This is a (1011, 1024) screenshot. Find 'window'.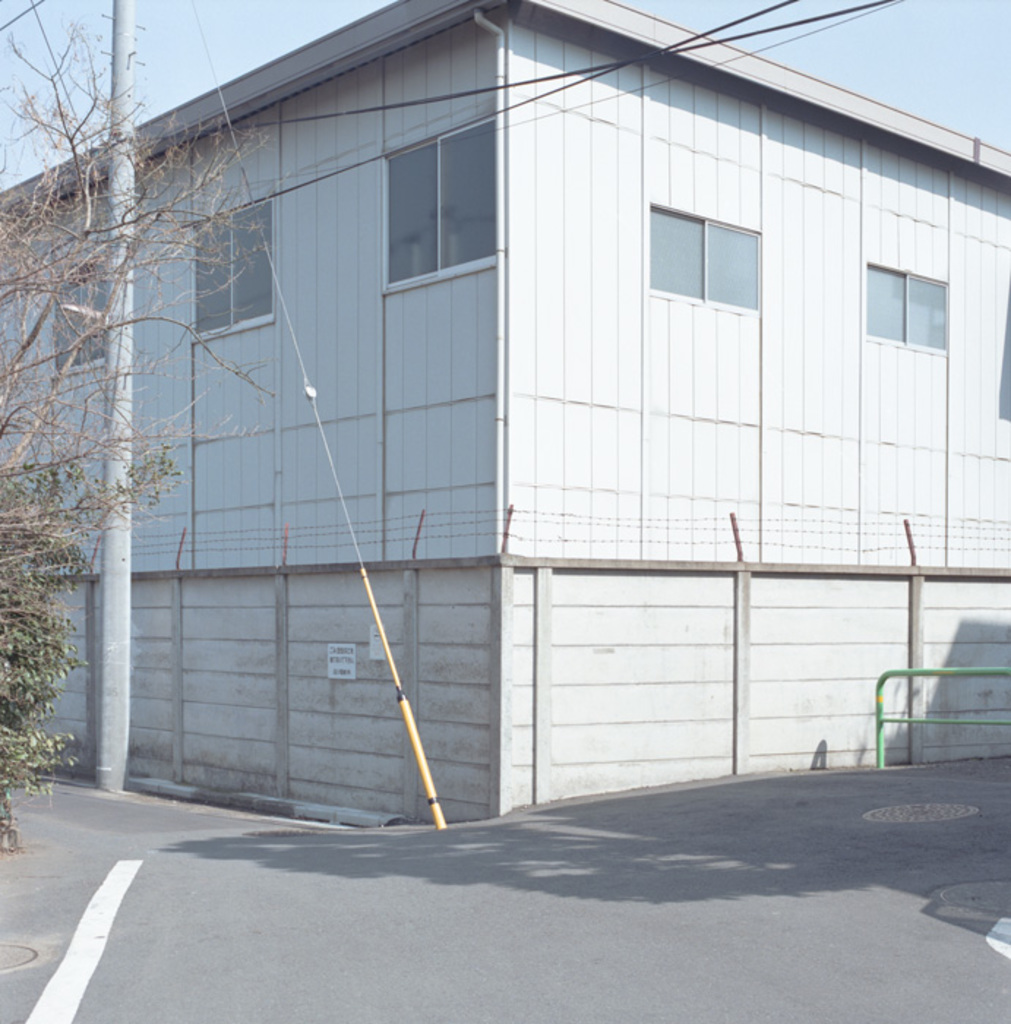
Bounding box: pyautogui.locateOnScreen(47, 269, 113, 383).
